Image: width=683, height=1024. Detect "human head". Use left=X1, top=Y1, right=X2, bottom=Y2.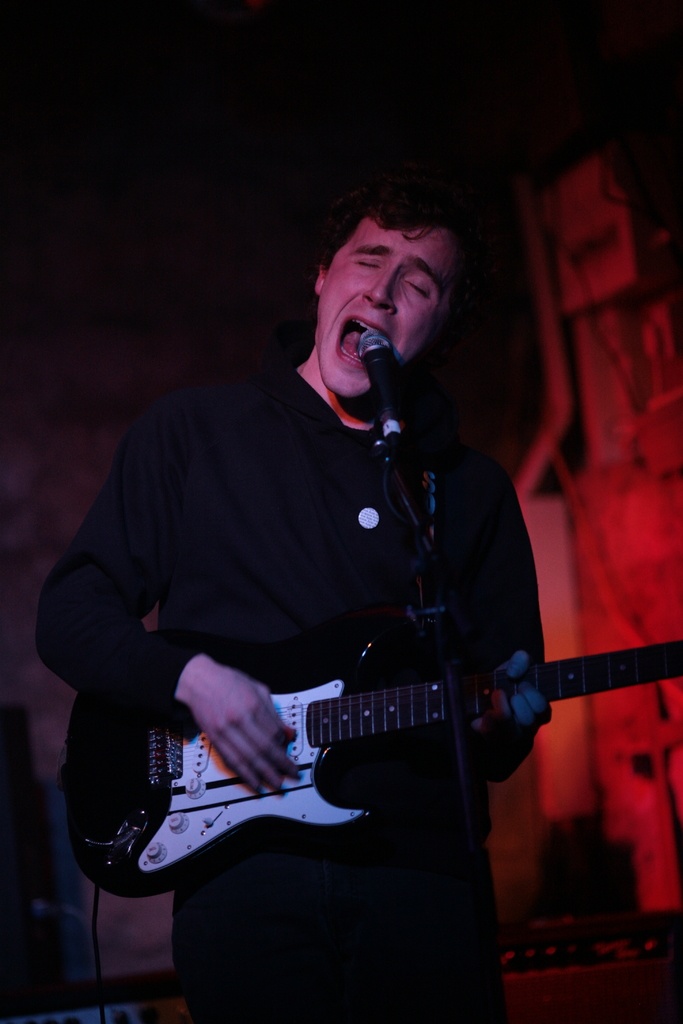
left=308, top=175, right=489, bottom=357.
